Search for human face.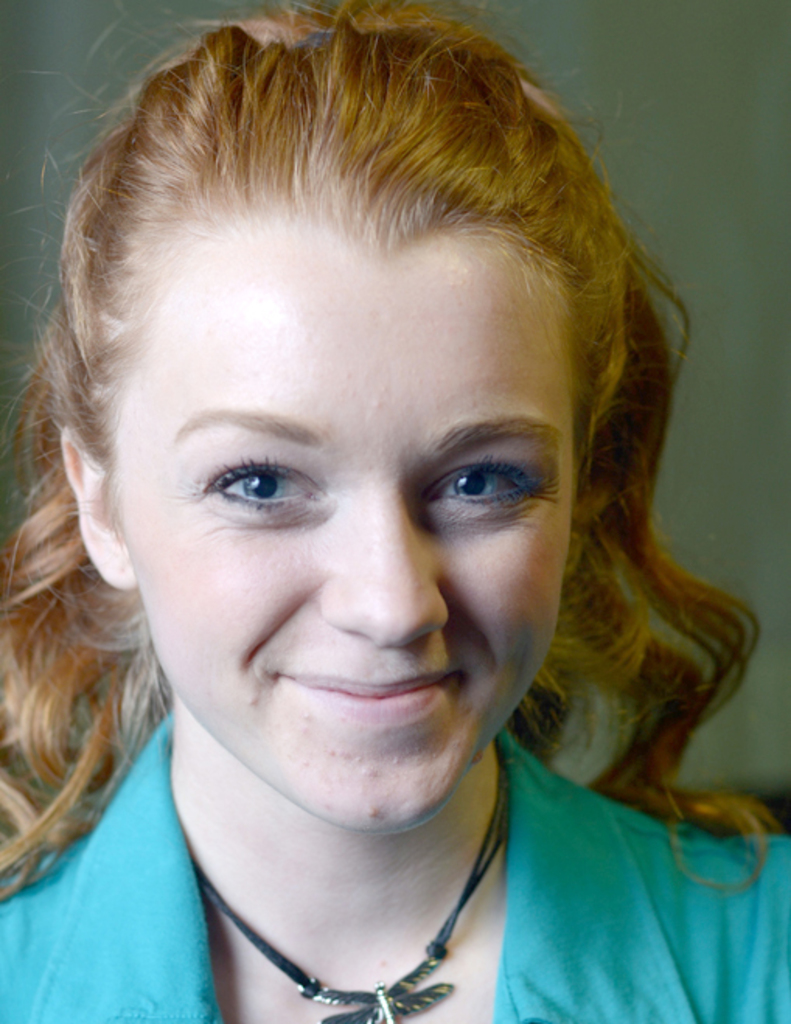
Found at 117,238,567,830.
